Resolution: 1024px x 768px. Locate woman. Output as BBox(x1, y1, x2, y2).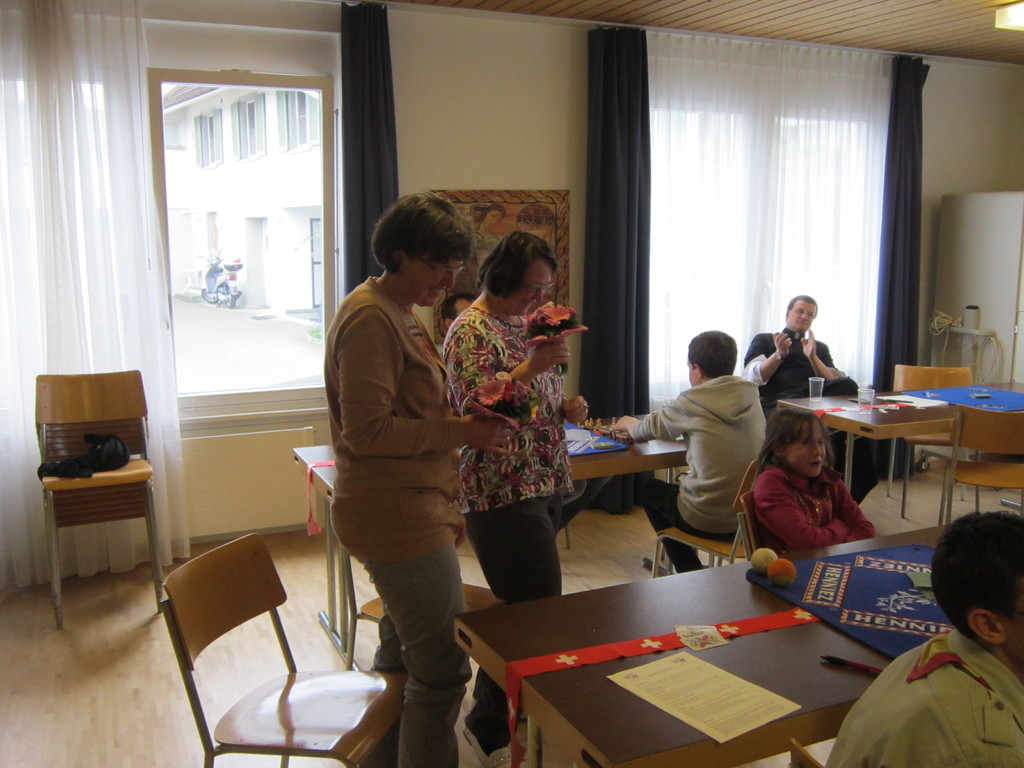
BBox(321, 190, 518, 767).
